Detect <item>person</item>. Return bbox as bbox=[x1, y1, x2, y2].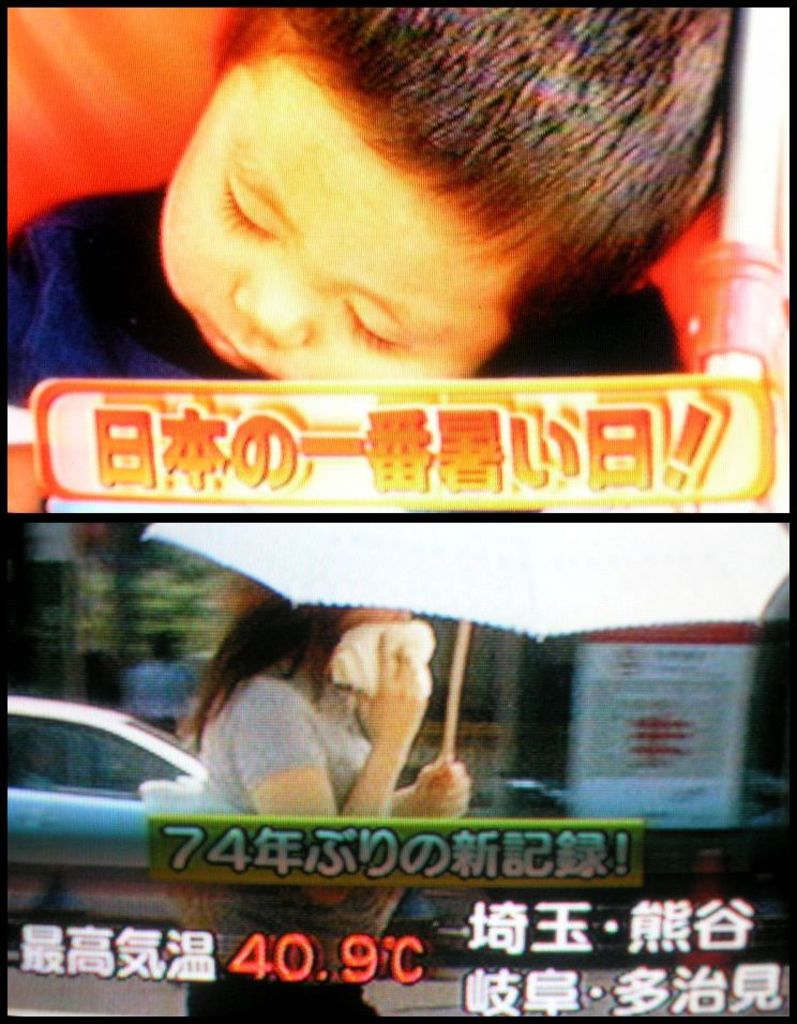
bbox=[0, 0, 784, 441].
